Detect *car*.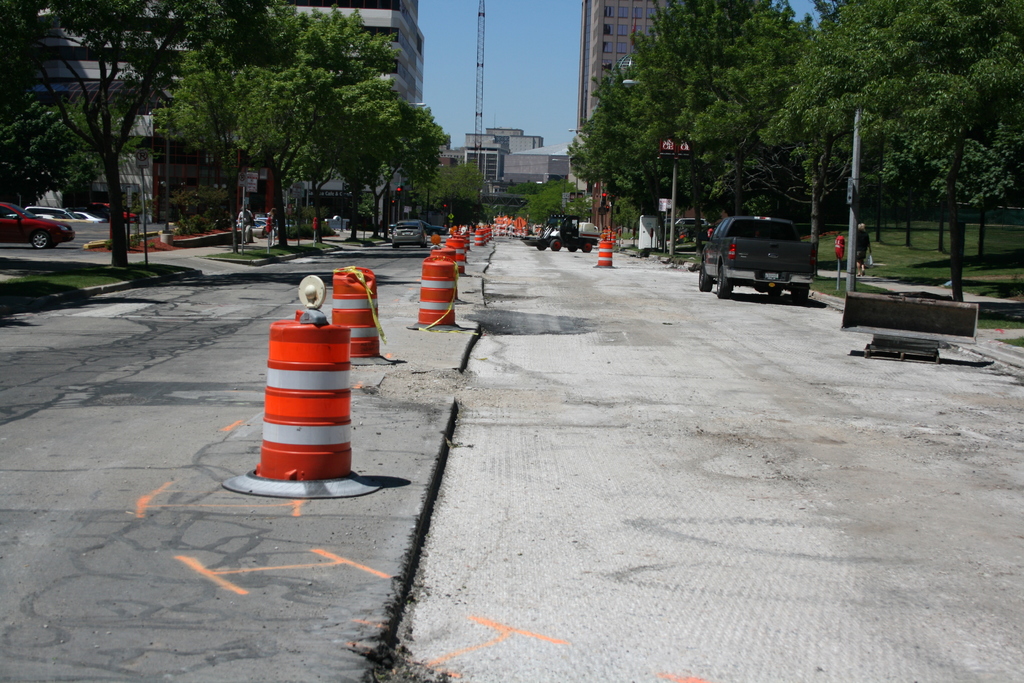
Detected at box(388, 220, 447, 234).
